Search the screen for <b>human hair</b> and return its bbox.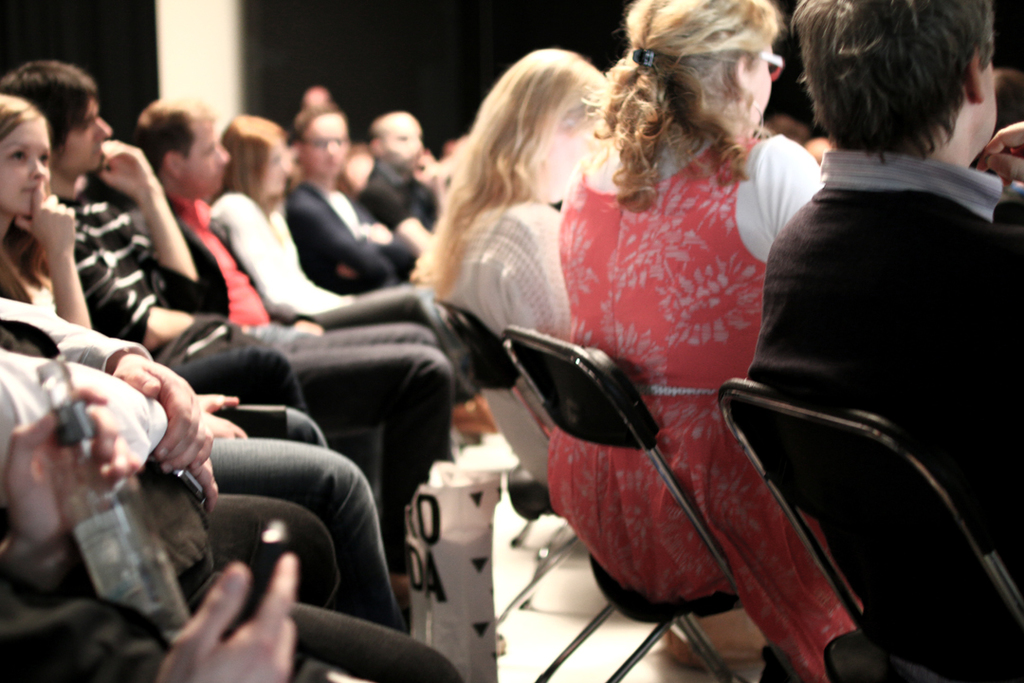
Found: 798/0/1006/163.
